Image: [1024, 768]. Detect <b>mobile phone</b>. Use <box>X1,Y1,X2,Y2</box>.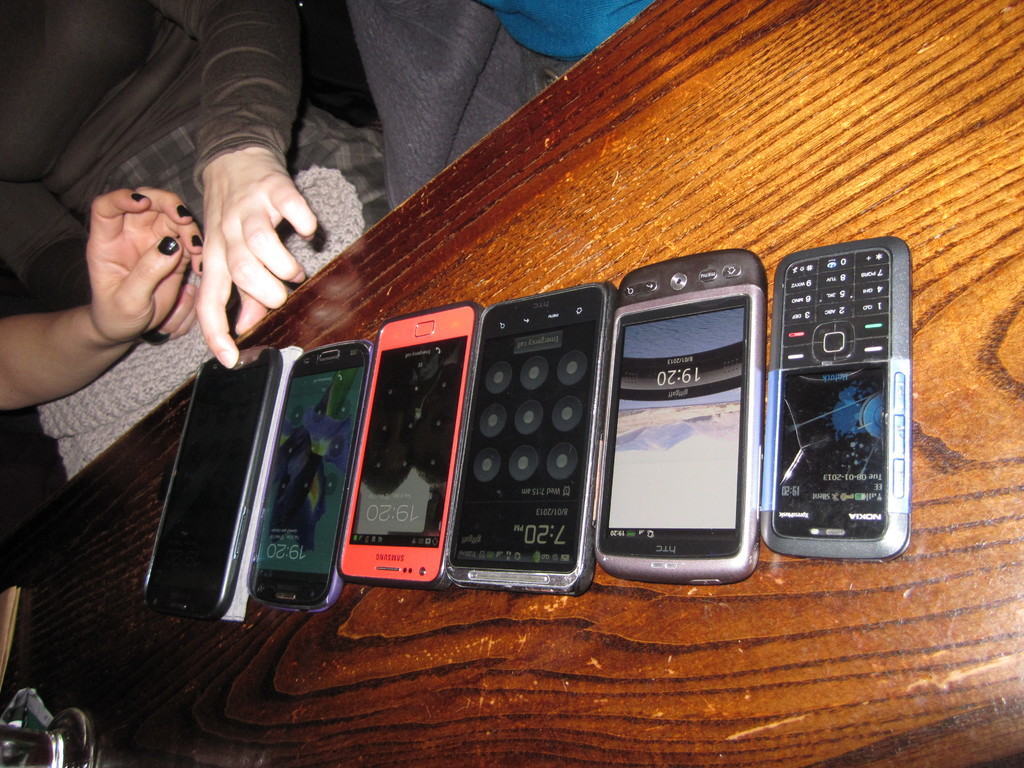
<box>594,250,776,589</box>.
